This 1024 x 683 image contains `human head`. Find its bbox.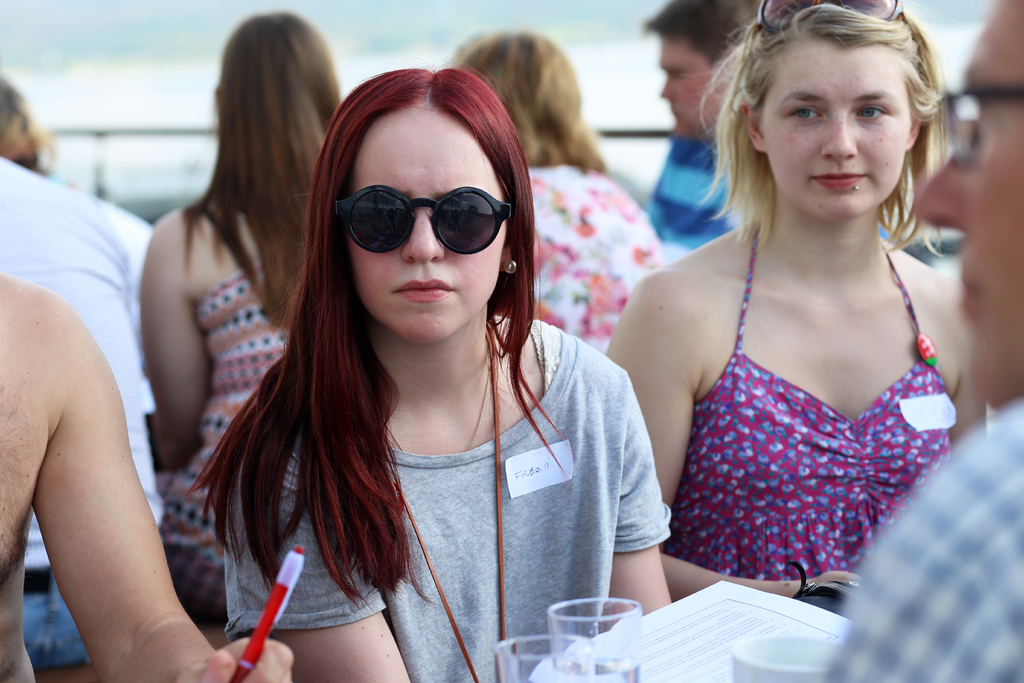
<region>640, 0, 767, 140</region>.
